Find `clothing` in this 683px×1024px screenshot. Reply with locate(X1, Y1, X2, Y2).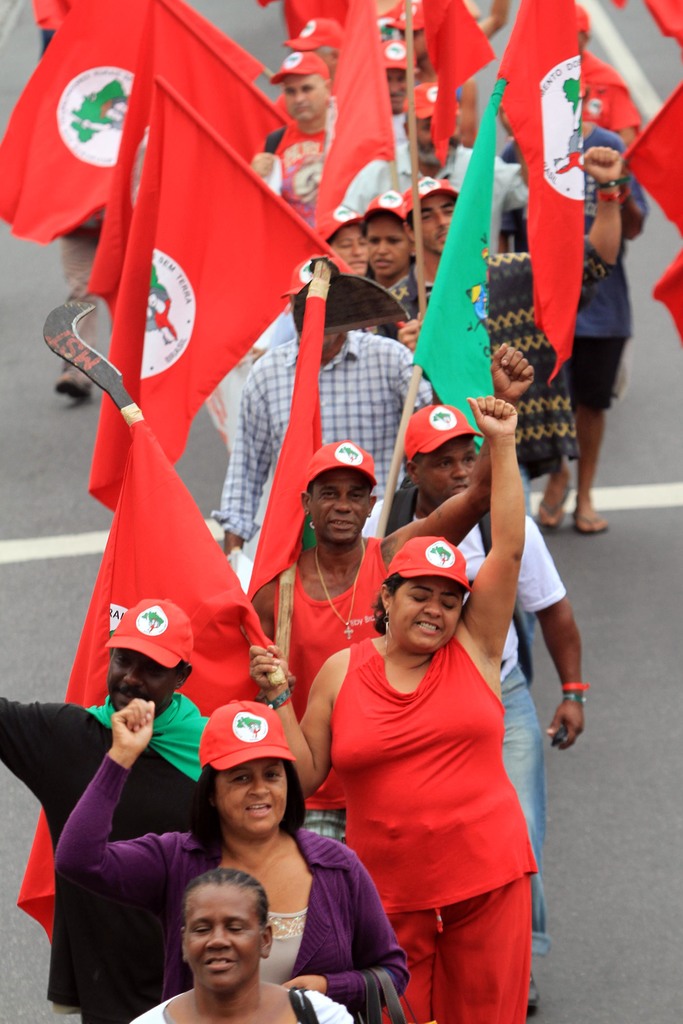
locate(279, 543, 399, 707).
